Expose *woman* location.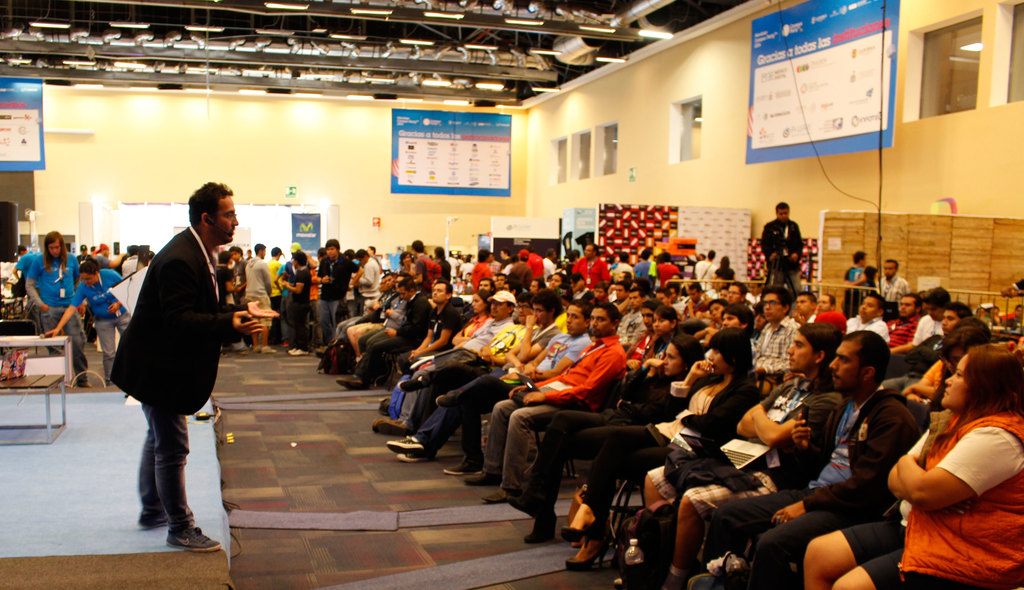
Exposed at (x1=799, y1=339, x2=1023, y2=589).
